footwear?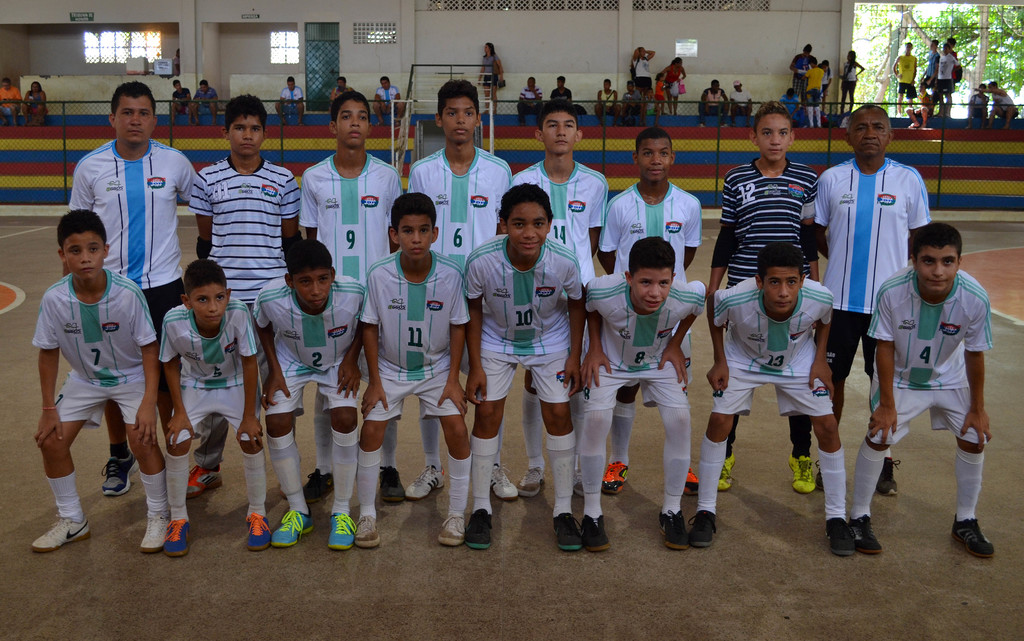
820,520,859,558
